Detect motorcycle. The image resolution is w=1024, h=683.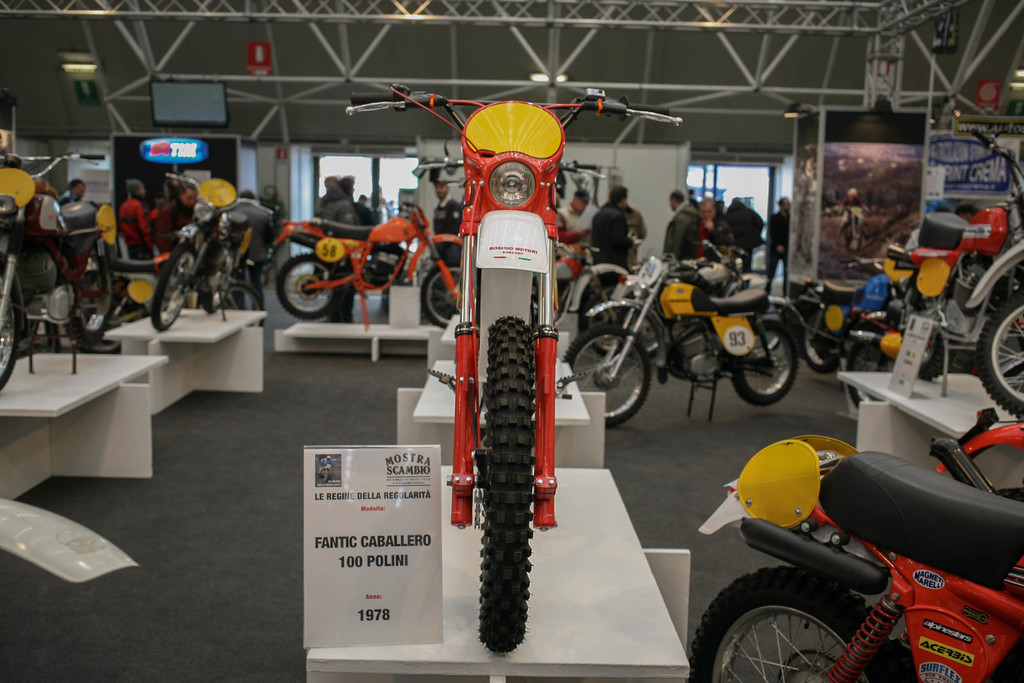
box=[684, 404, 1023, 679].
